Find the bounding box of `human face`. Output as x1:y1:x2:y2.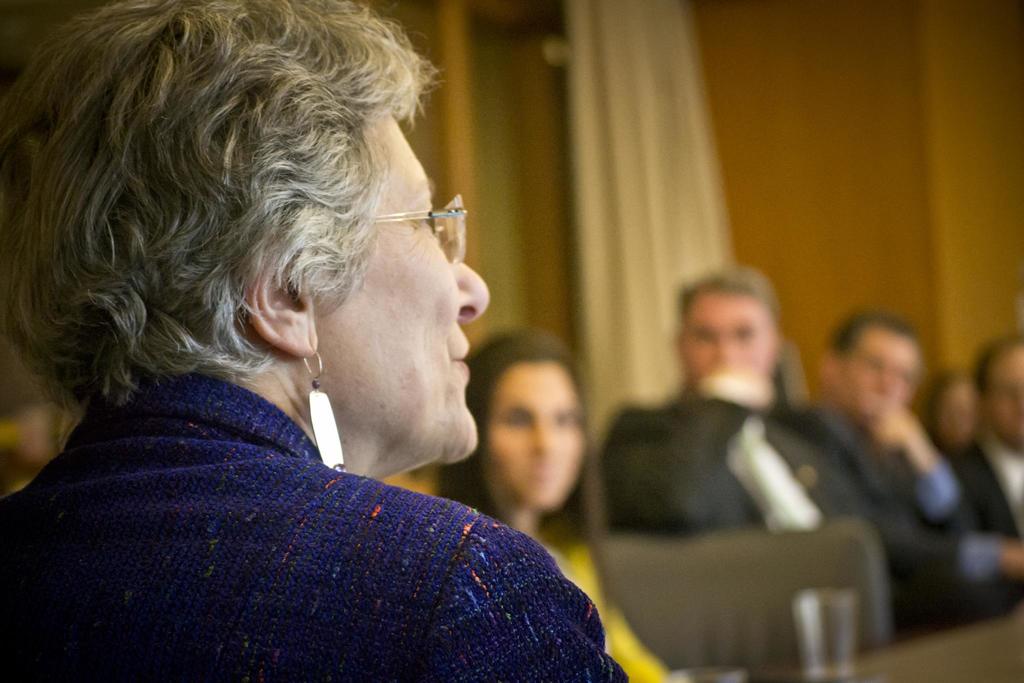
987:344:1023:449.
